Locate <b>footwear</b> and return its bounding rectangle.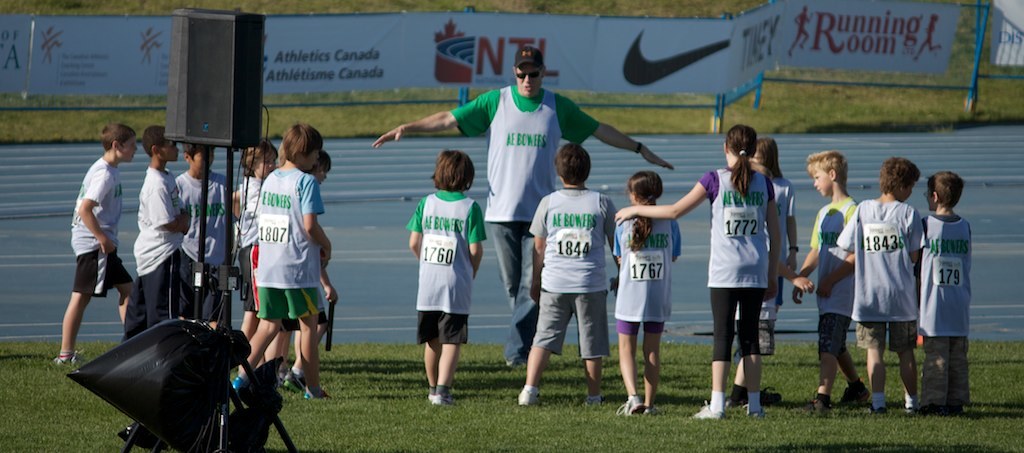
x1=54 y1=357 x2=86 y2=367.
